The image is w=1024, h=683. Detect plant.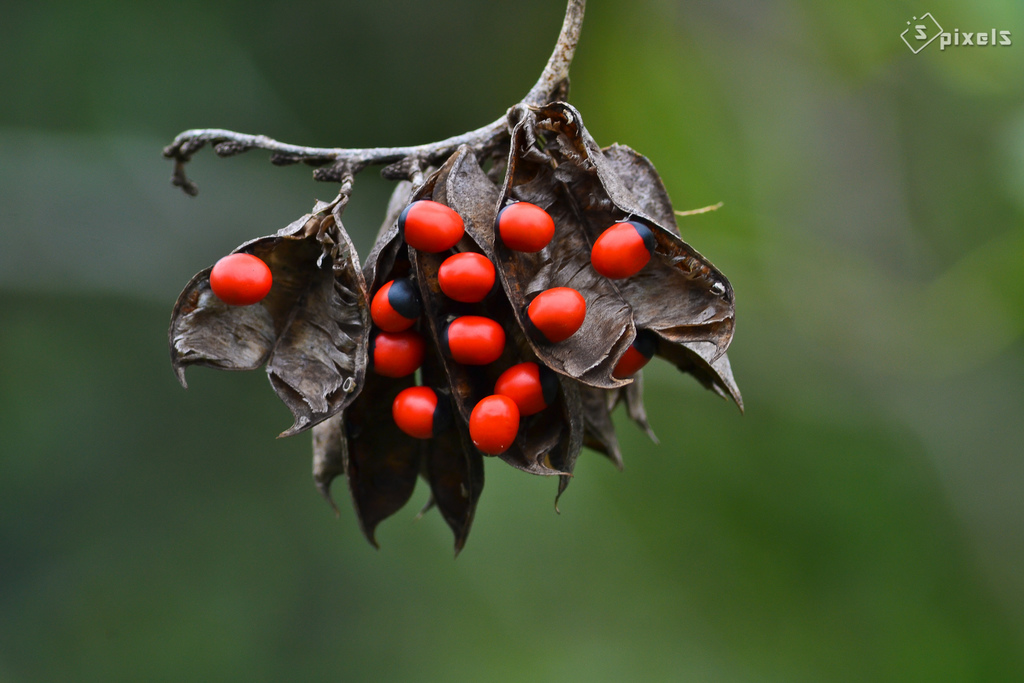
Detection: rect(122, 0, 883, 588).
